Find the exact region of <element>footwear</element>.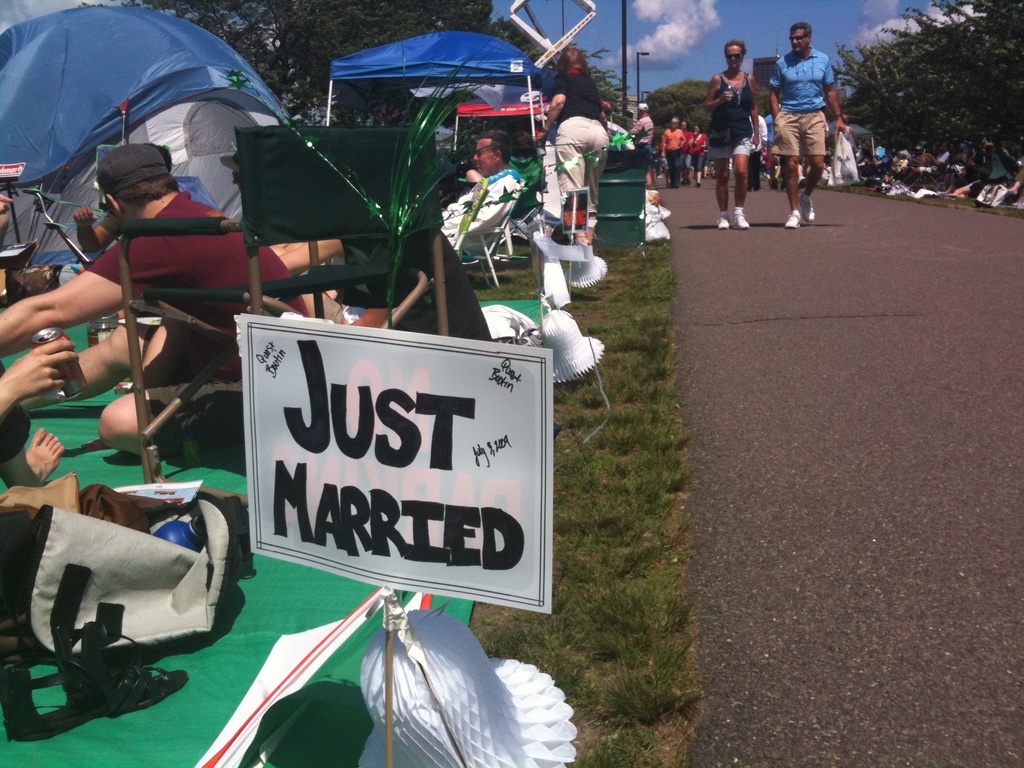
Exact region: {"x1": 717, "y1": 209, "x2": 730, "y2": 230}.
